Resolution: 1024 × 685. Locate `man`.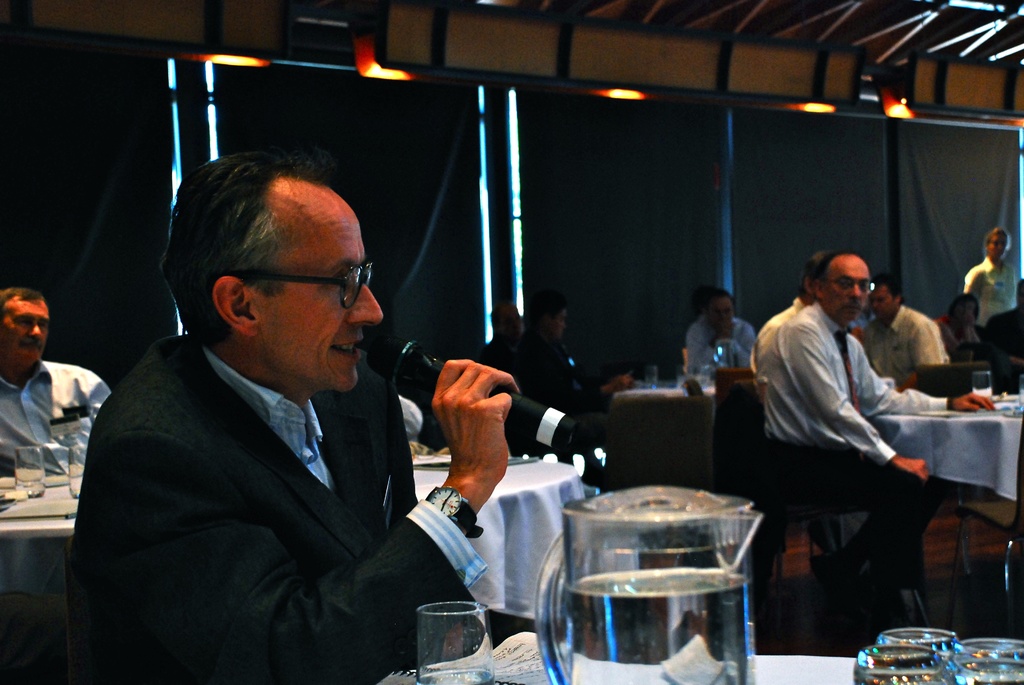
[681, 282, 763, 388].
